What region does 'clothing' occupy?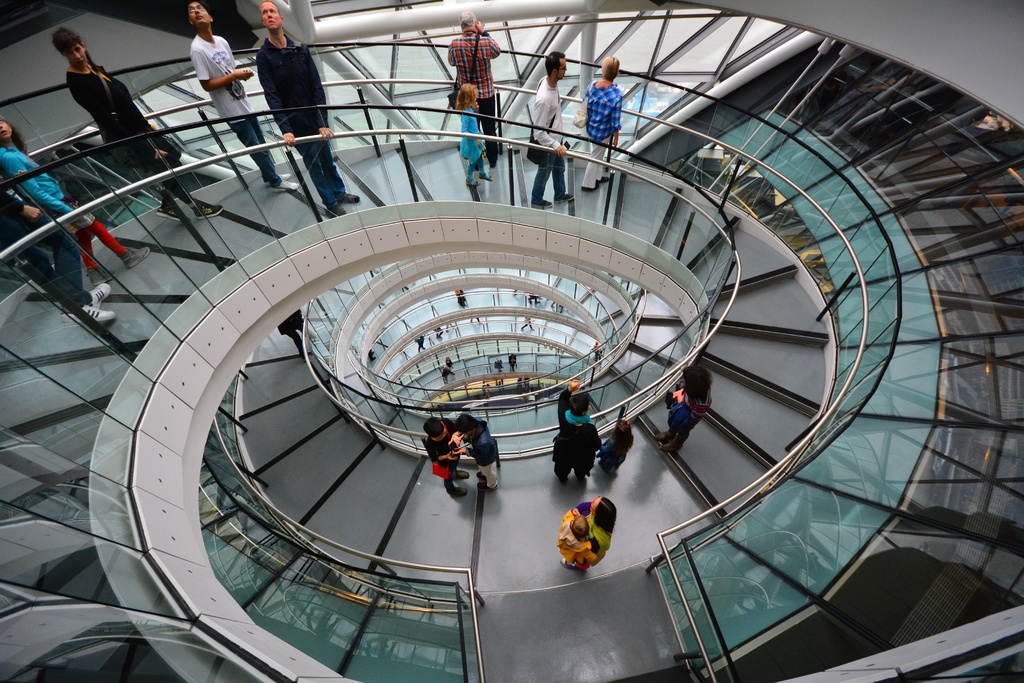
{"left": 257, "top": 31, "right": 349, "bottom": 205}.
